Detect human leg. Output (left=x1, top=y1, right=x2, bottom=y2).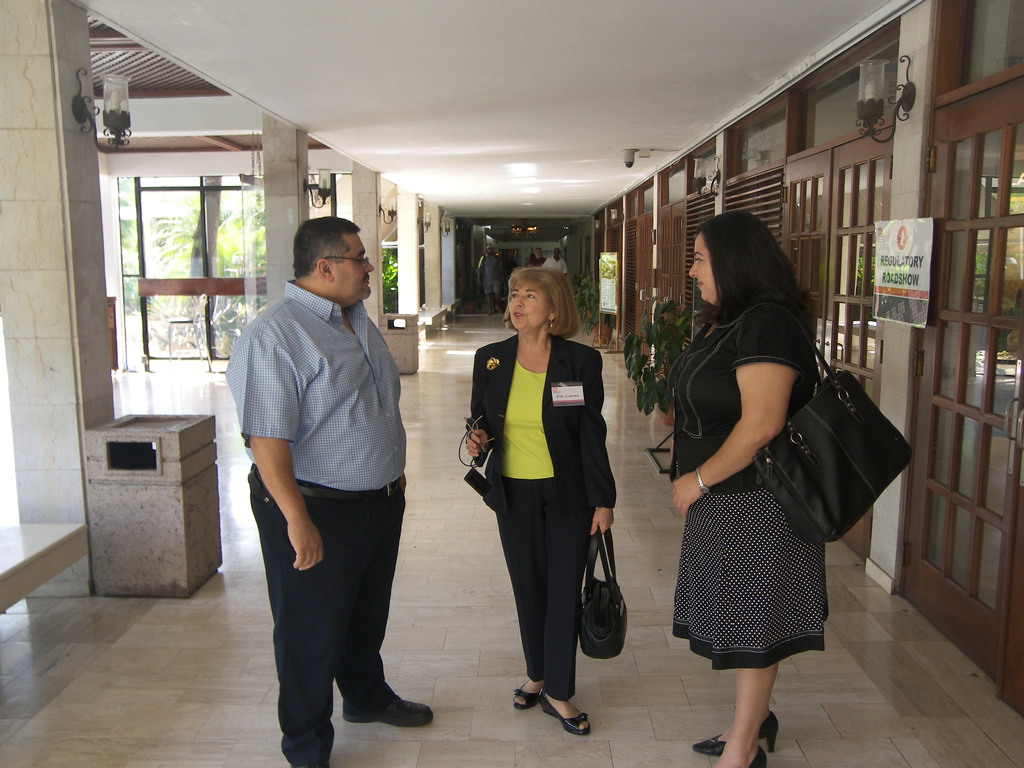
(left=696, top=661, right=783, bottom=763).
